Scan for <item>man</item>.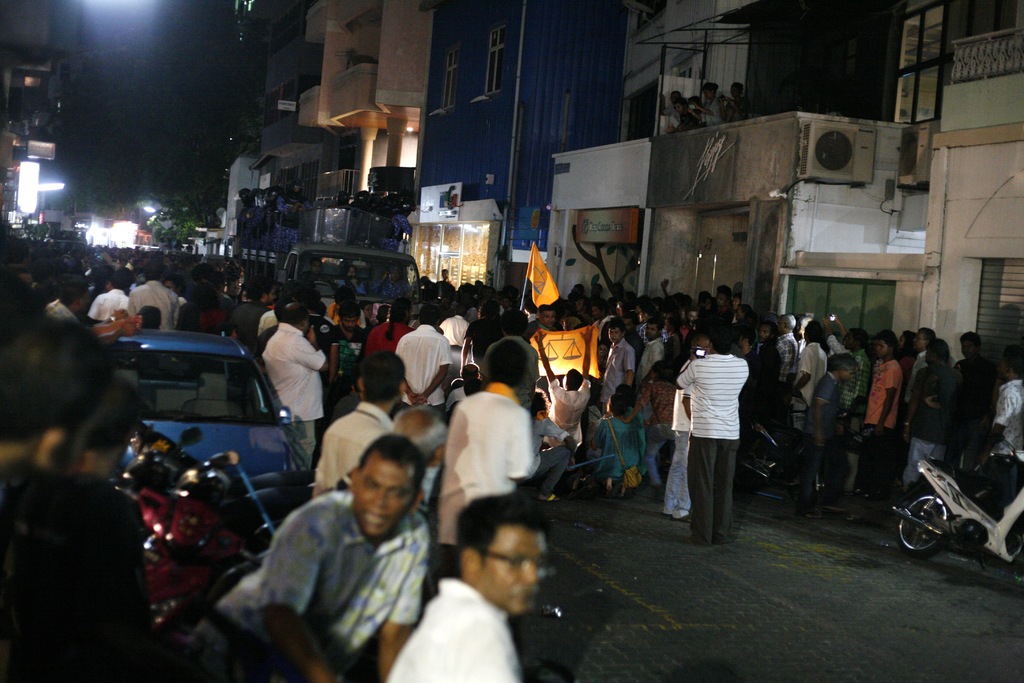
Scan result: (796, 321, 827, 404).
